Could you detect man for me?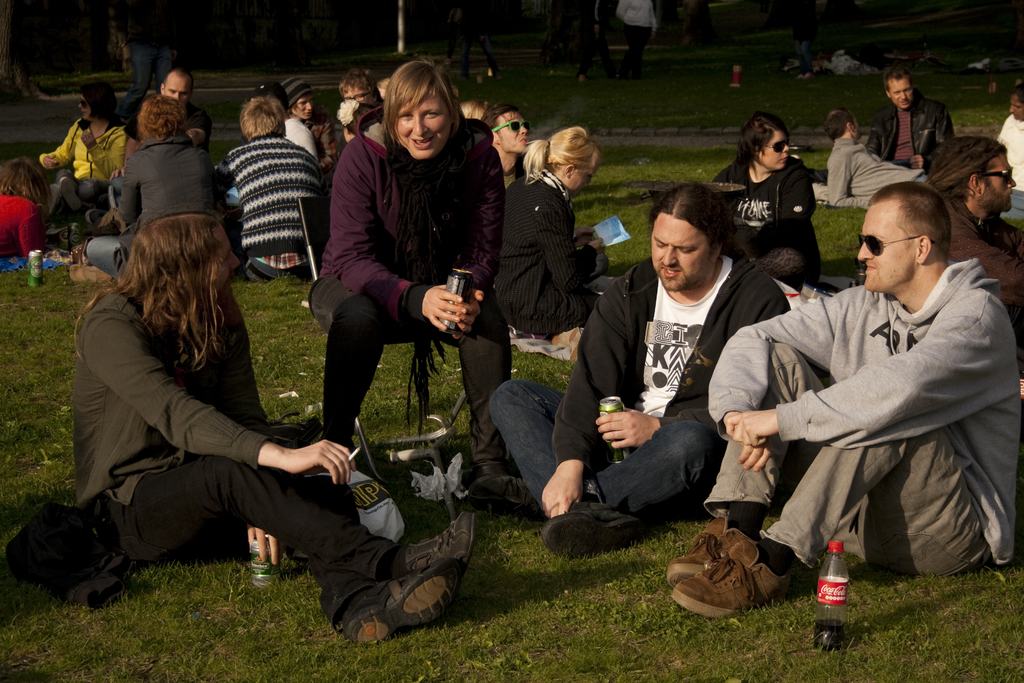
Detection result: (left=486, top=177, right=794, bottom=558).
